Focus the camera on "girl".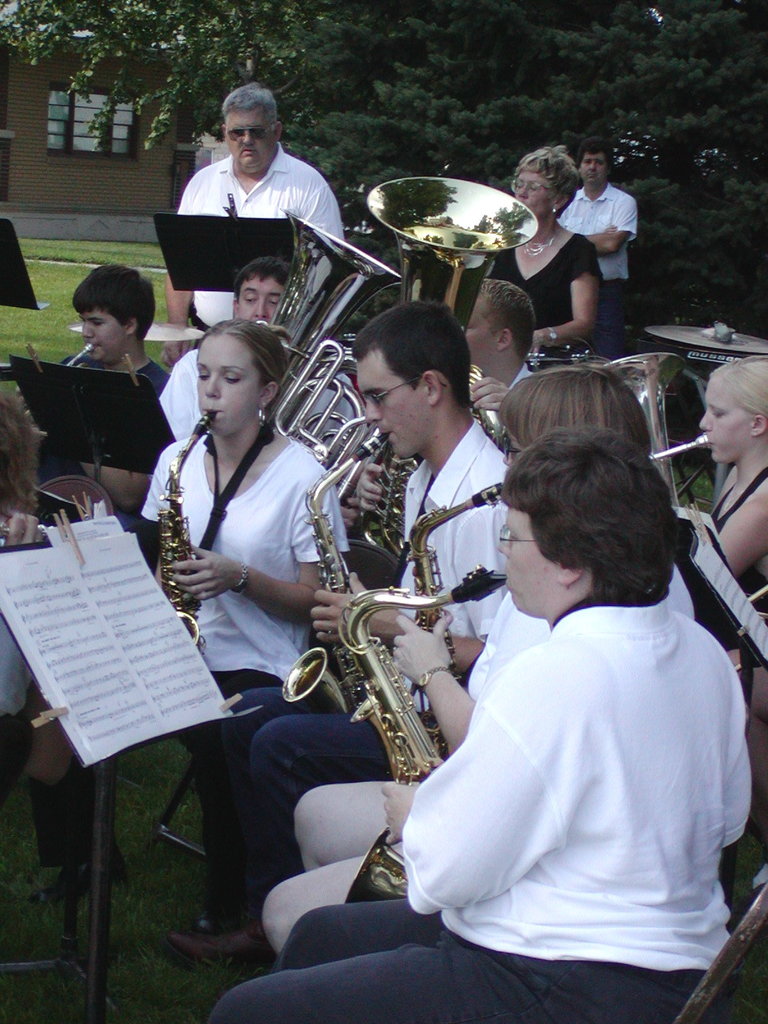
Focus region: detection(127, 276, 342, 895).
